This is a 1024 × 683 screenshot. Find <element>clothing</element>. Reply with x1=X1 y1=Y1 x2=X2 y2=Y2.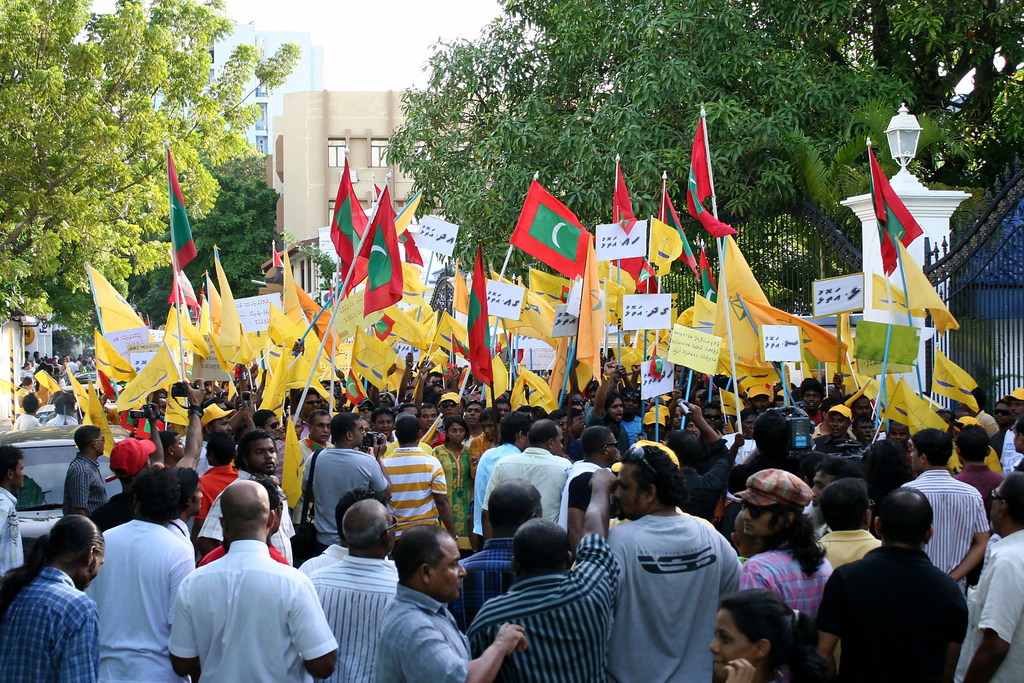
x1=741 y1=540 x2=837 y2=613.
